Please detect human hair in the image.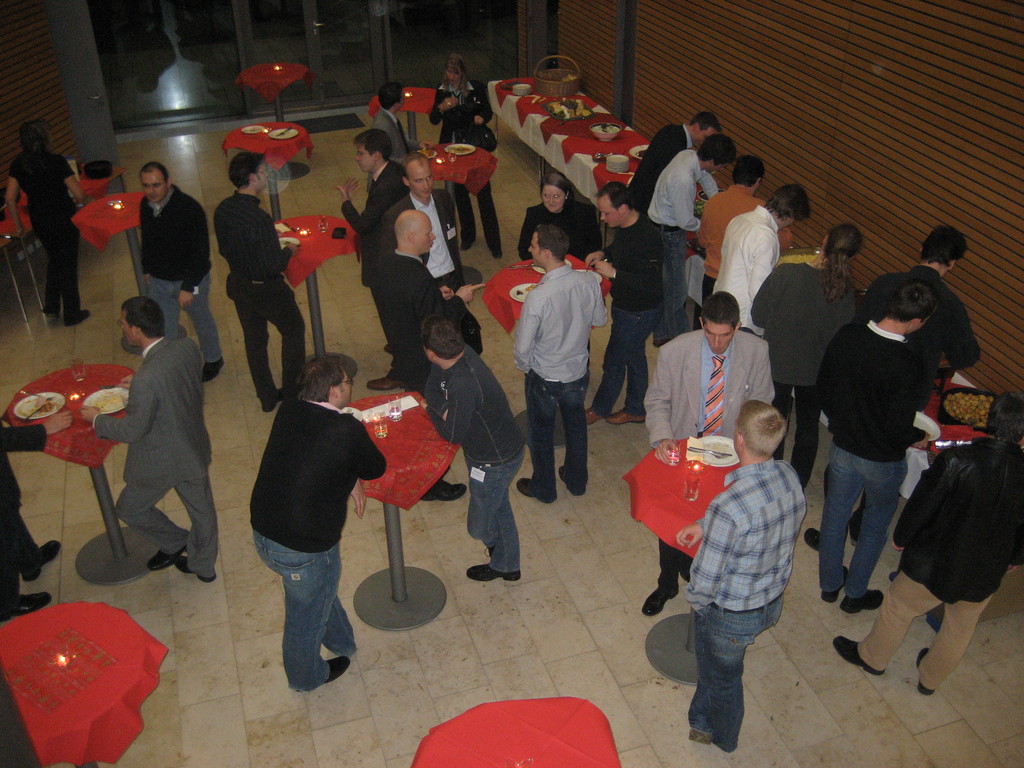
<box>228,153,266,190</box>.
